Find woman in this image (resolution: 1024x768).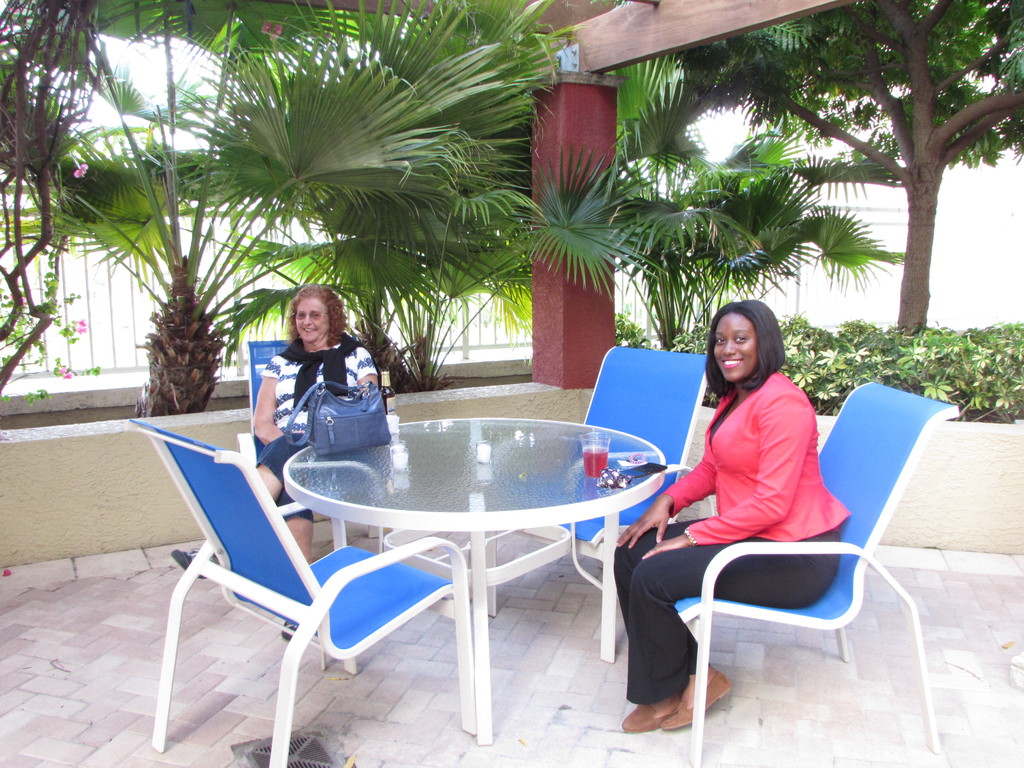
detection(175, 281, 384, 639).
